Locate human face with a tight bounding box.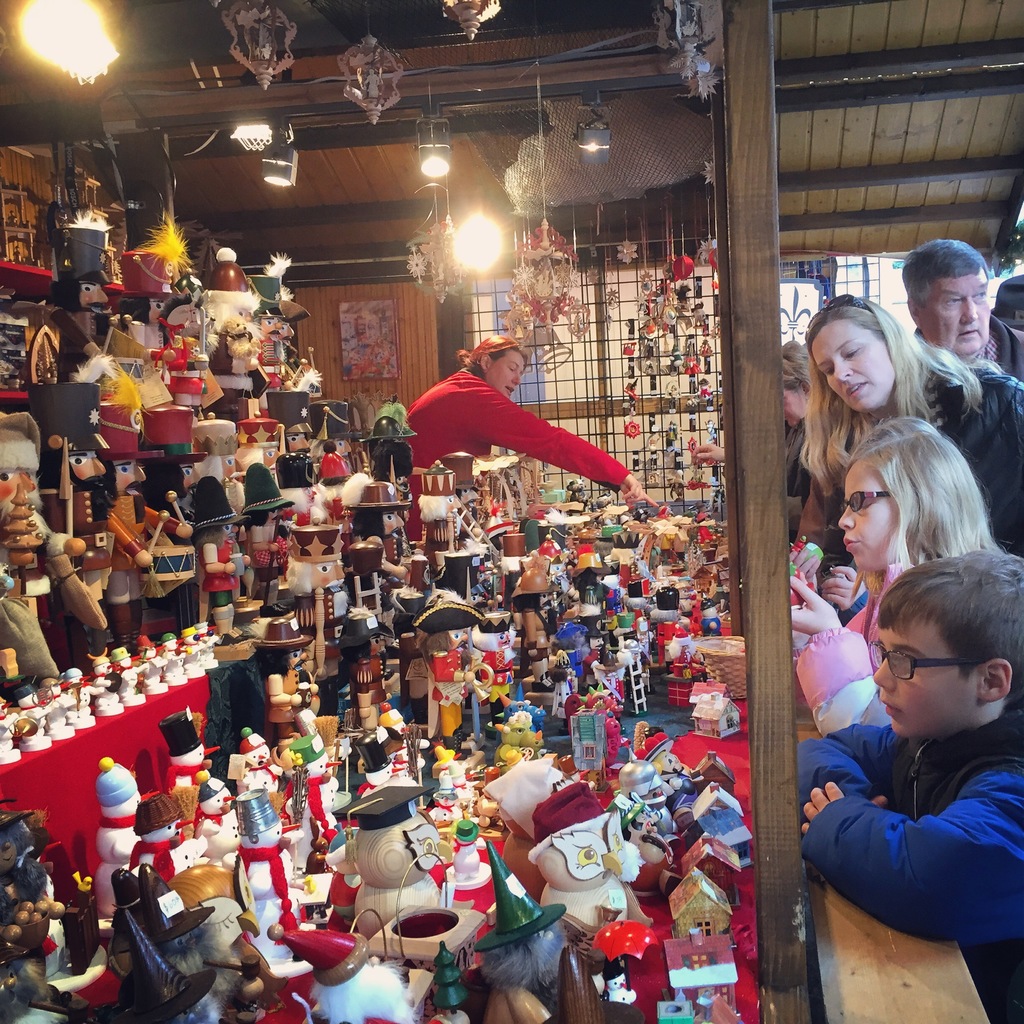
<region>872, 616, 980, 744</region>.
